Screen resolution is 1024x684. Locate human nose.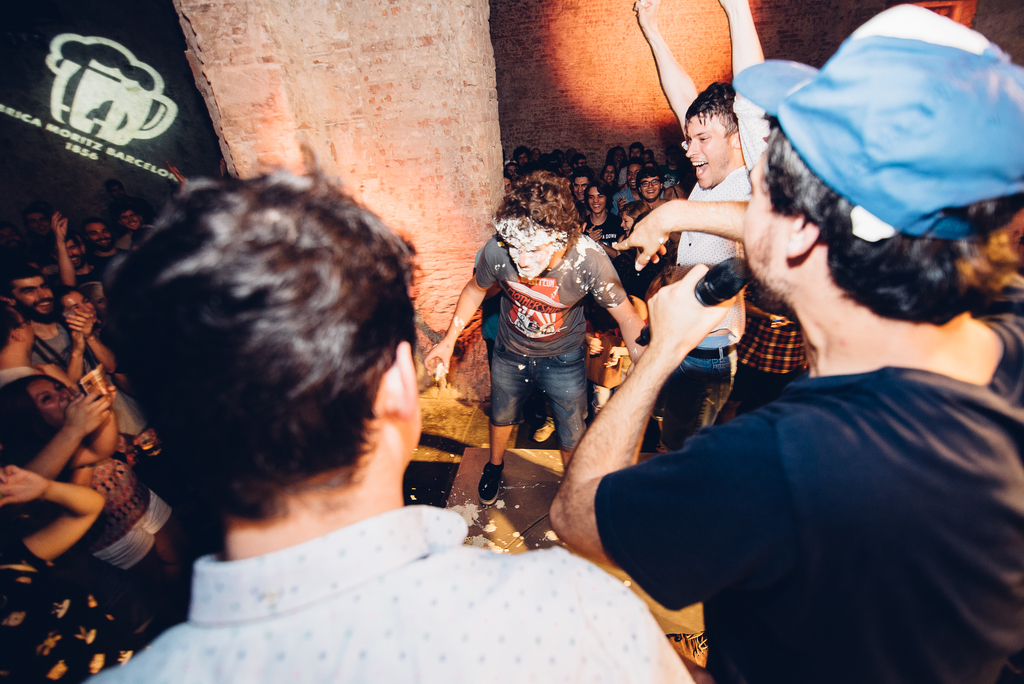
<region>646, 183, 654, 188</region>.
